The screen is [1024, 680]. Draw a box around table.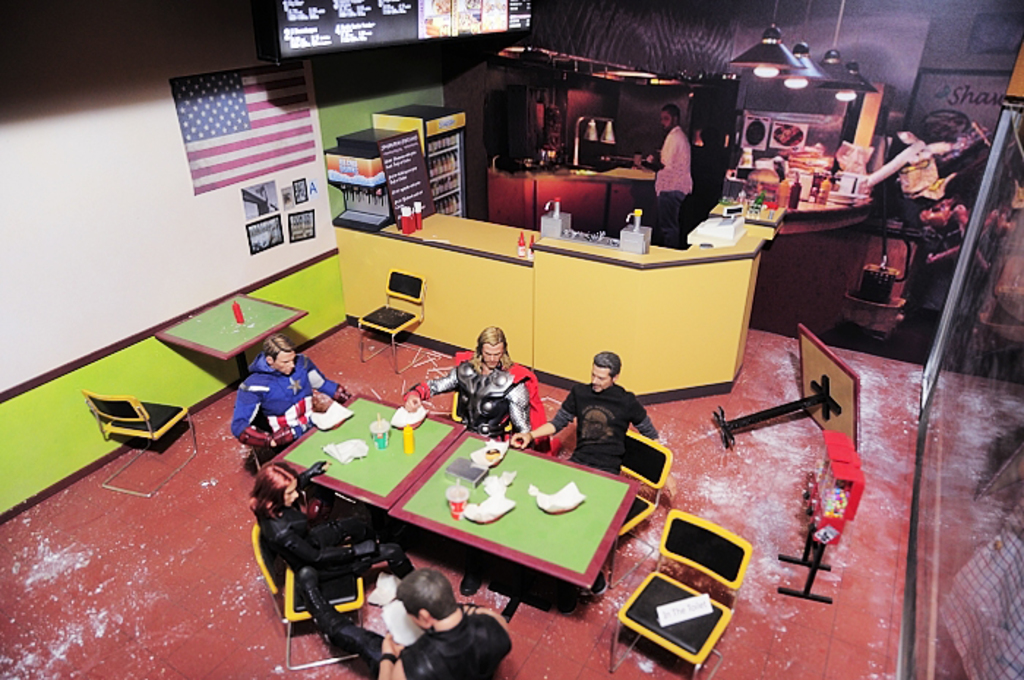
bbox(237, 376, 674, 550).
